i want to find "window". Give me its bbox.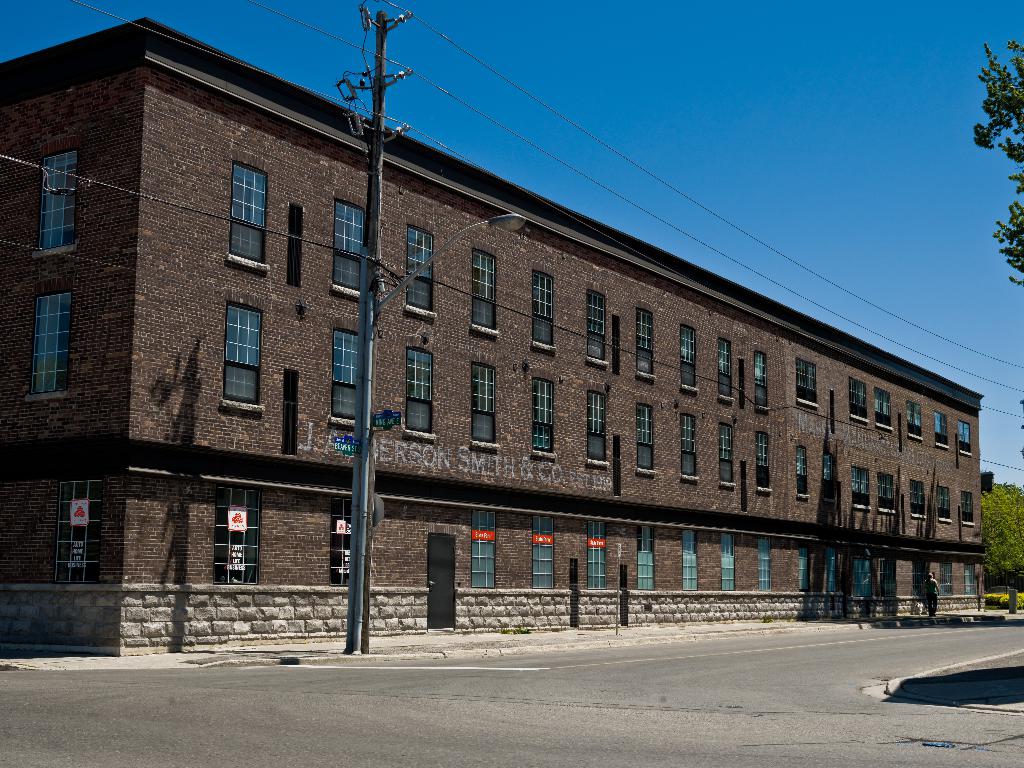
region(468, 353, 500, 442).
